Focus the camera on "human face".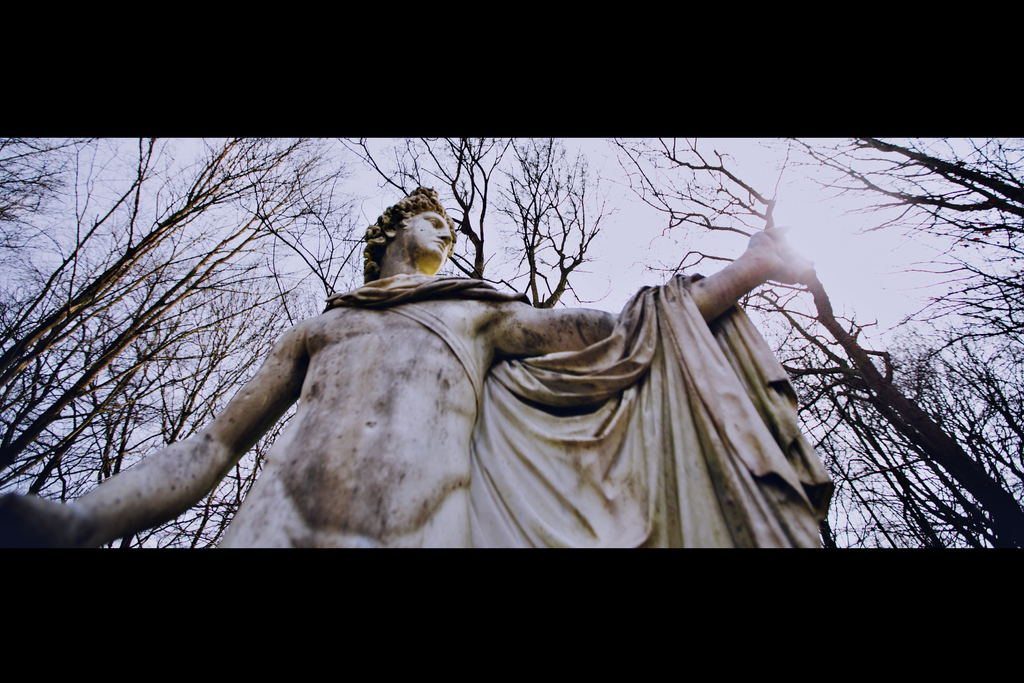
Focus region: [406,205,456,271].
